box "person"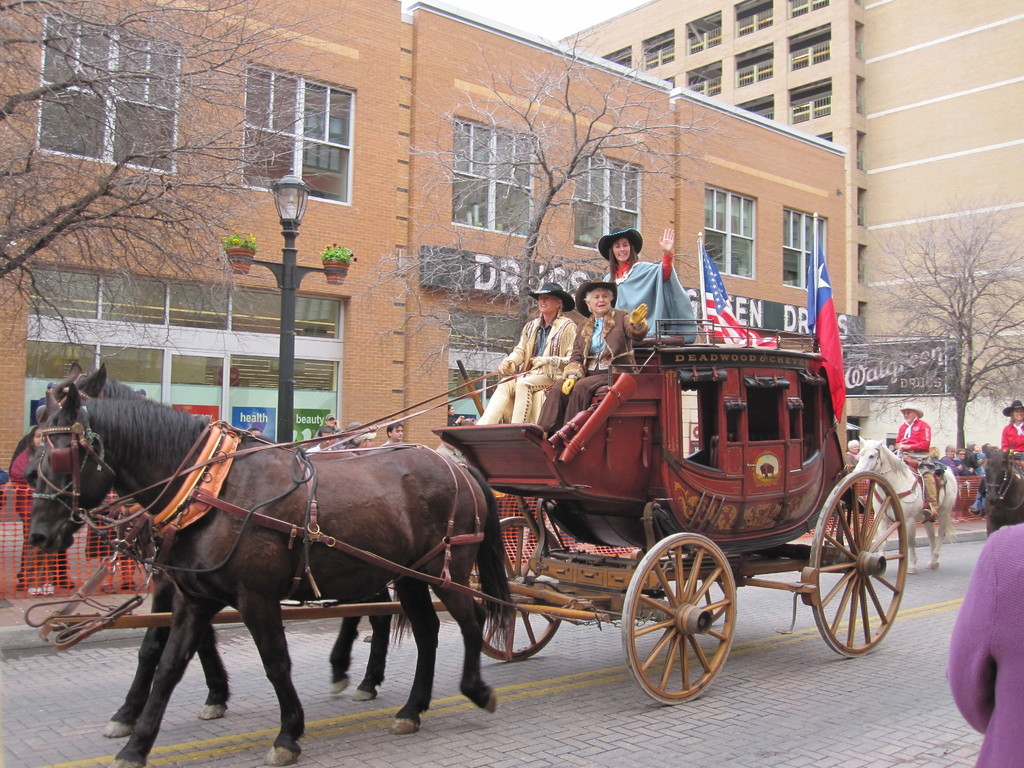
[left=476, top=280, right=578, bottom=426]
